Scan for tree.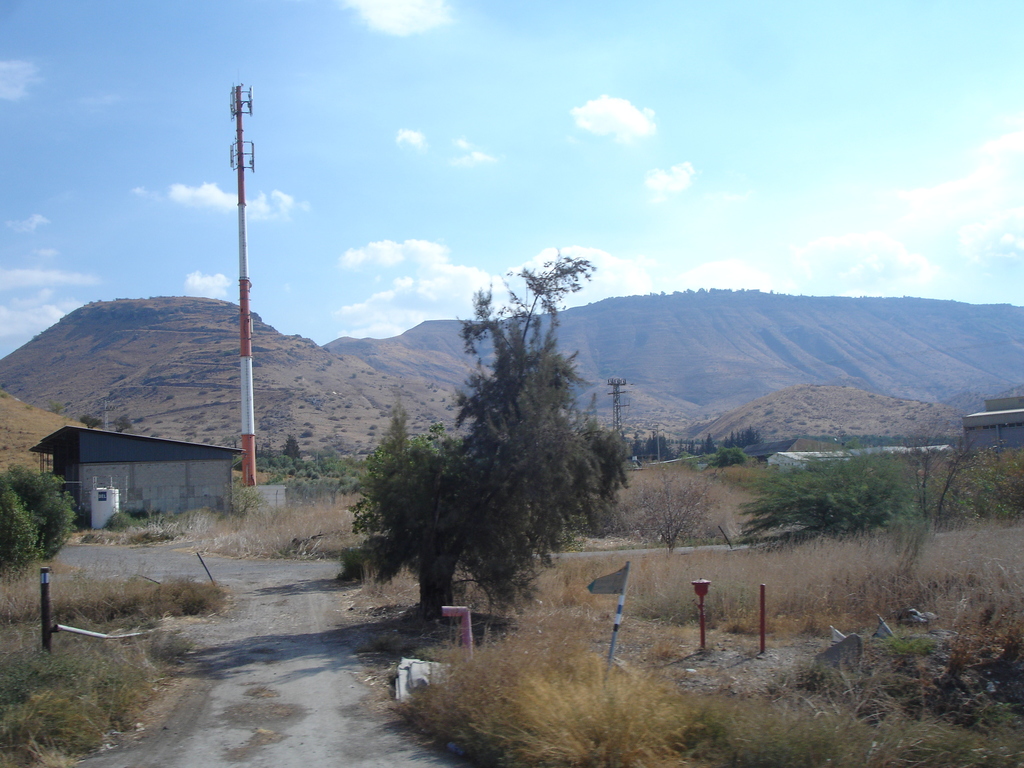
Scan result: box=[78, 413, 100, 431].
